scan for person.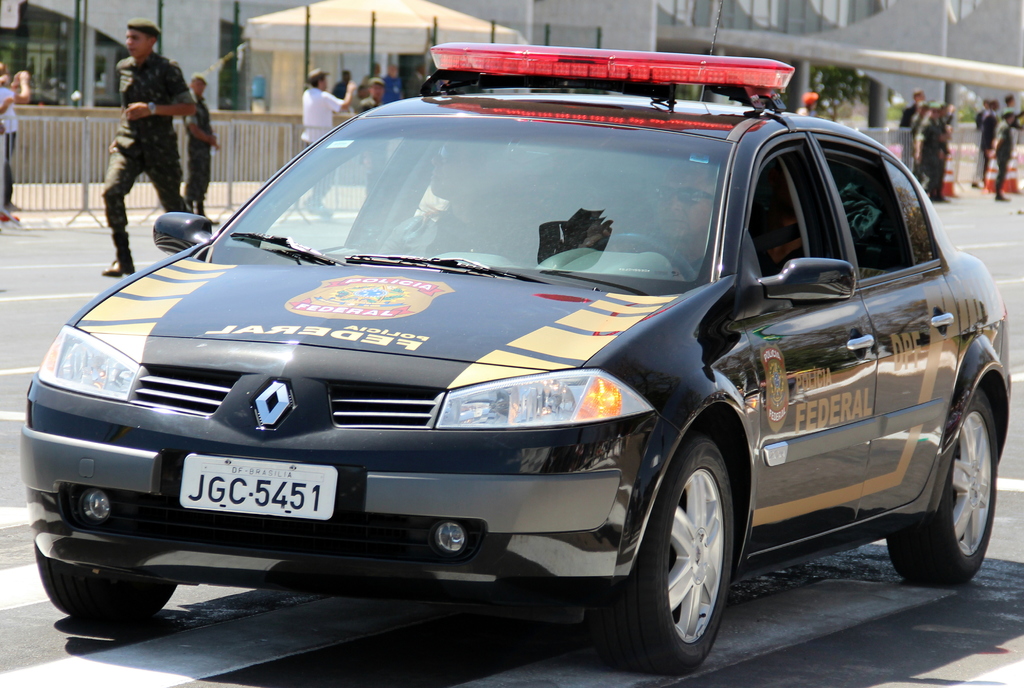
Scan result: {"x1": 589, "y1": 160, "x2": 715, "y2": 284}.
